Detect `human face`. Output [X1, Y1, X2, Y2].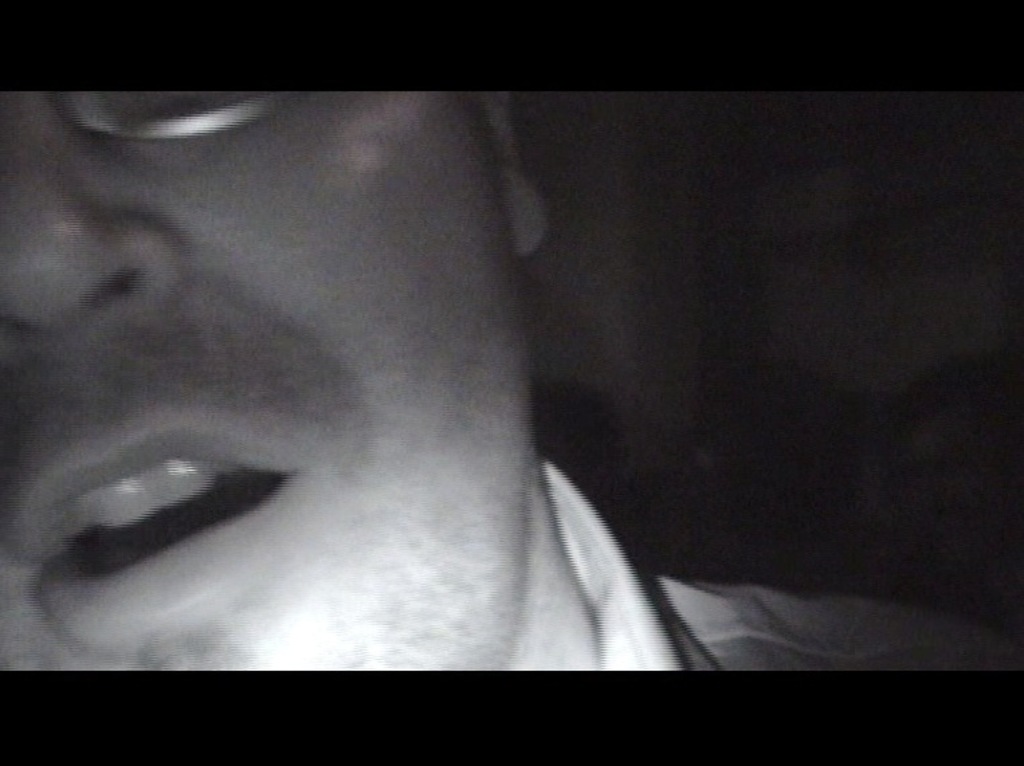
[0, 87, 515, 672].
